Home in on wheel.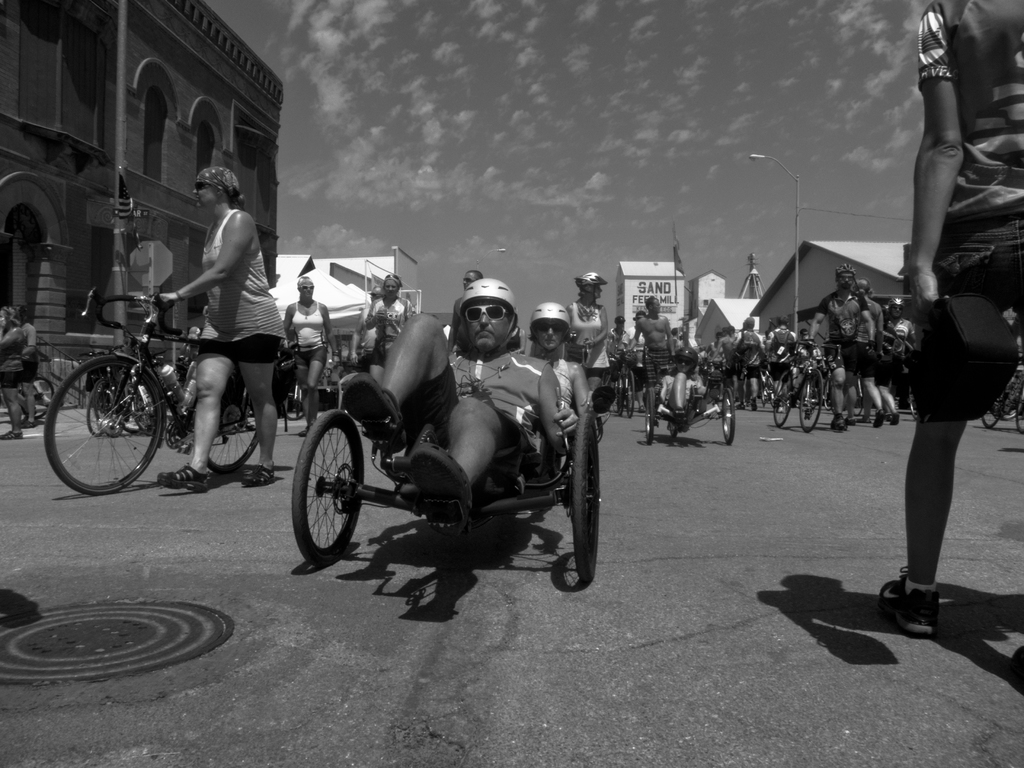
Homed in at (x1=772, y1=372, x2=794, y2=428).
